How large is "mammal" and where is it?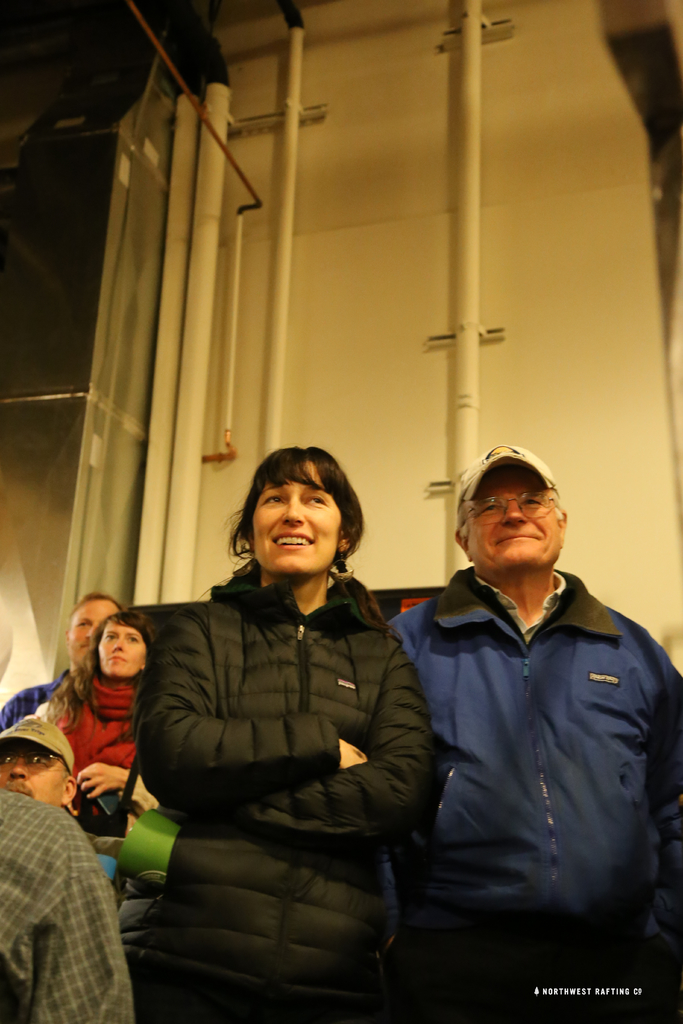
Bounding box: {"left": 40, "top": 606, "right": 164, "bottom": 836}.
